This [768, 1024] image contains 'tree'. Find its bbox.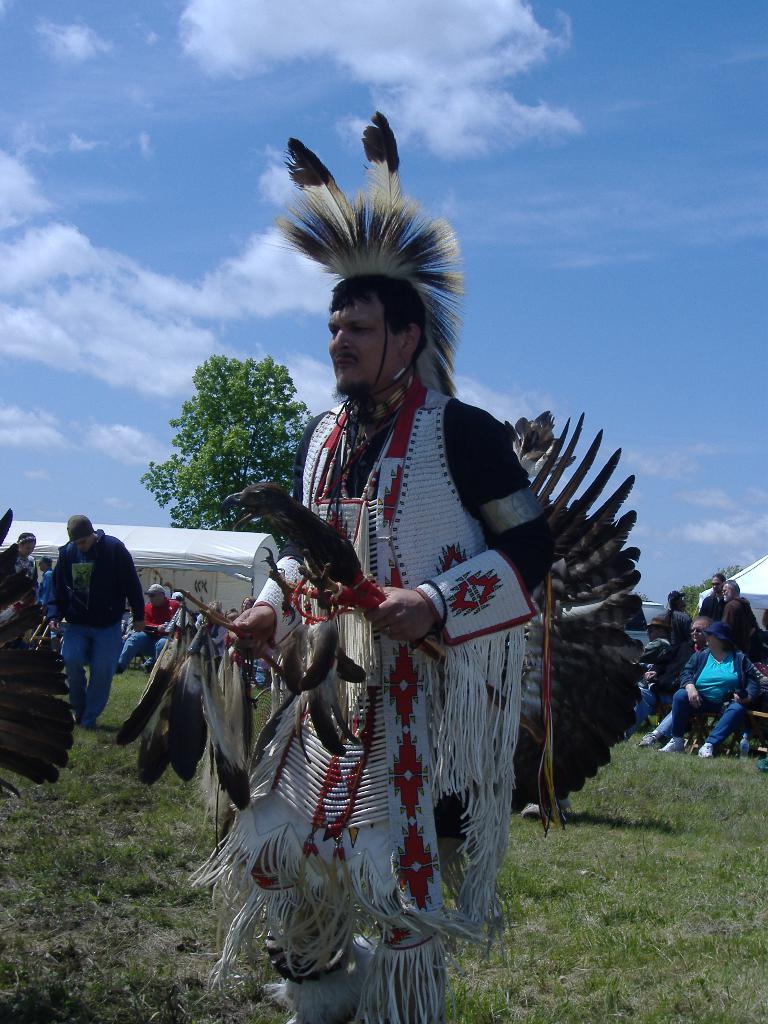
locate(678, 560, 745, 623).
